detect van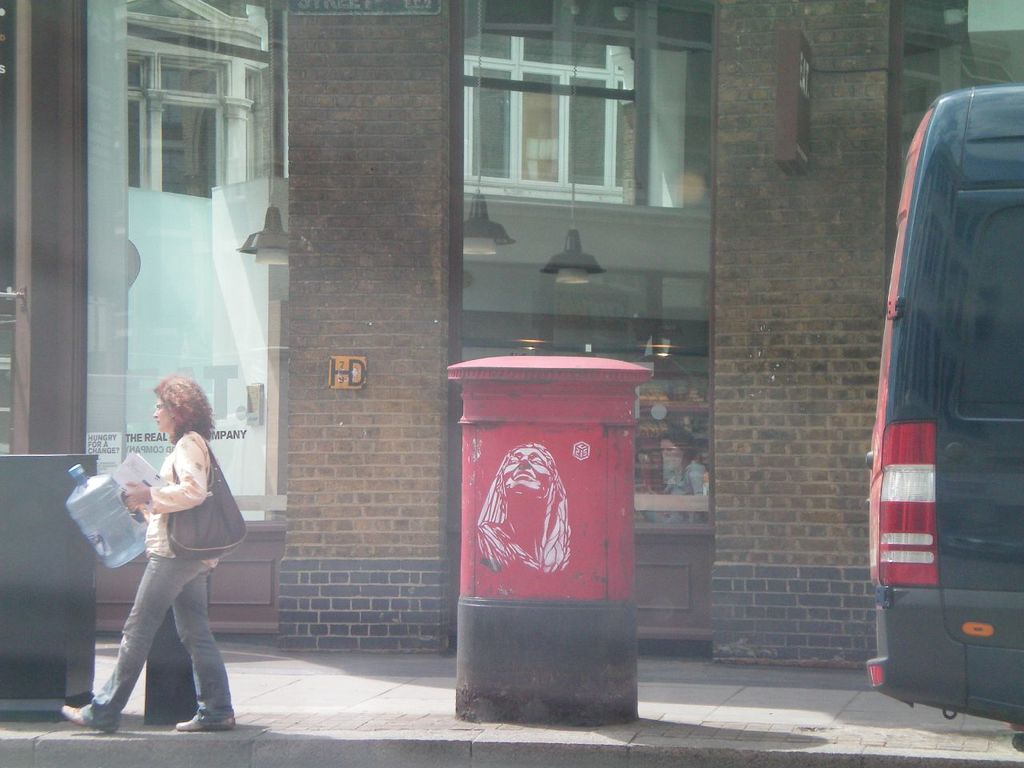
(left=863, top=83, right=1023, bottom=754)
